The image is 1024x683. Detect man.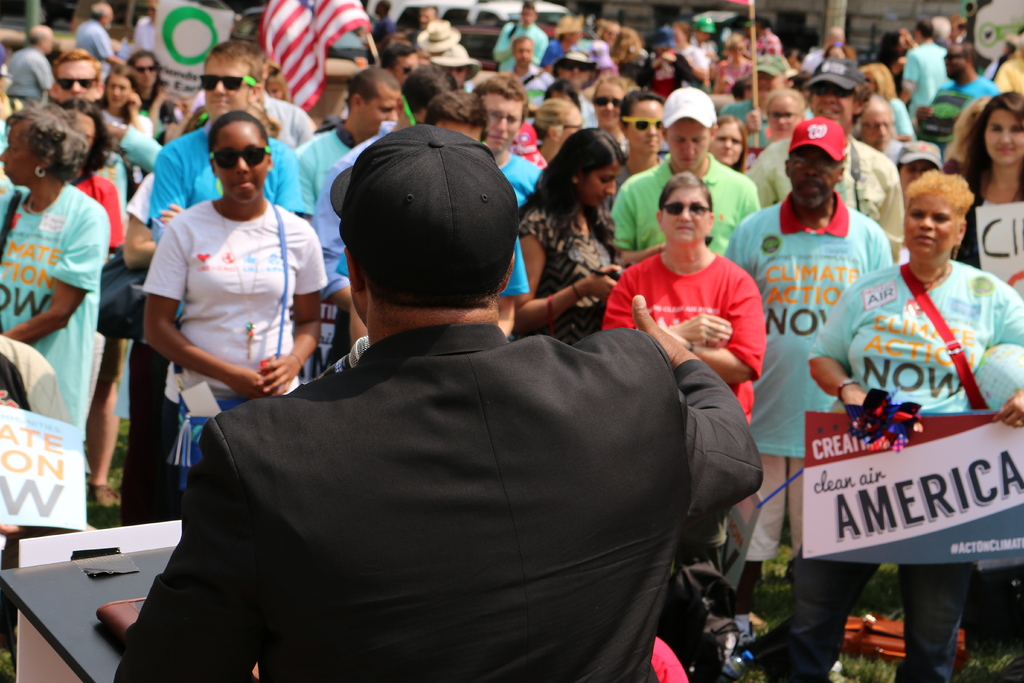
Detection: detection(307, 64, 457, 369).
